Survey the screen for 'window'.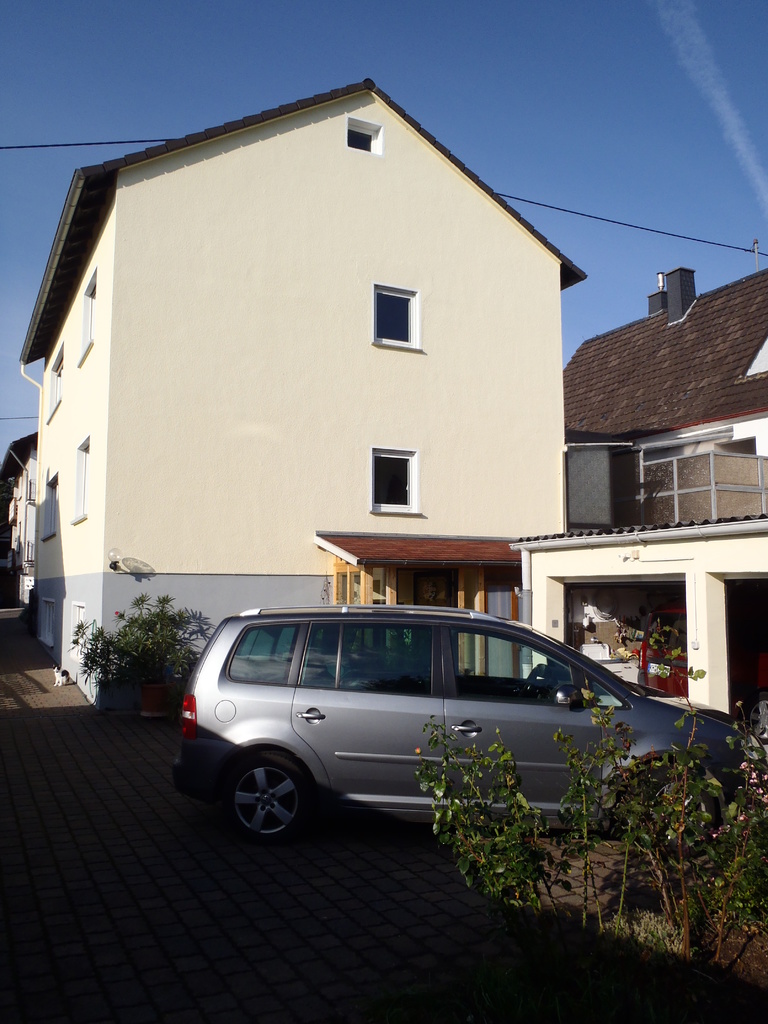
Survey found: [left=375, top=447, right=415, bottom=508].
